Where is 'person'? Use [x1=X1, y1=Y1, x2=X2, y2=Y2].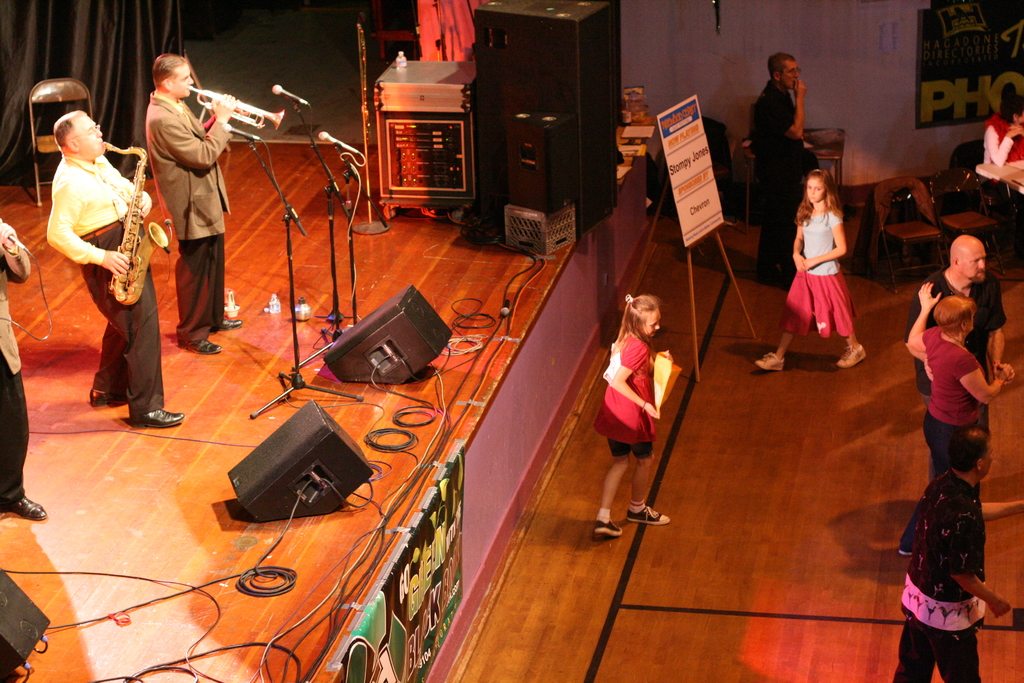
[x1=750, y1=52, x2=815, y2=210].
